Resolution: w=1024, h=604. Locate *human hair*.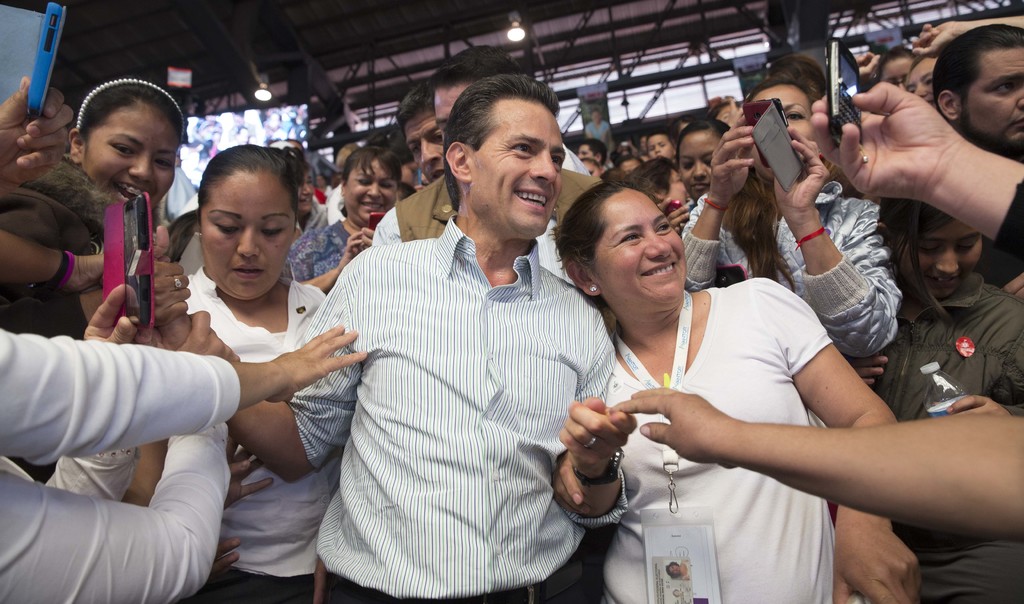
select_region(929, 23, 1023, 110).
